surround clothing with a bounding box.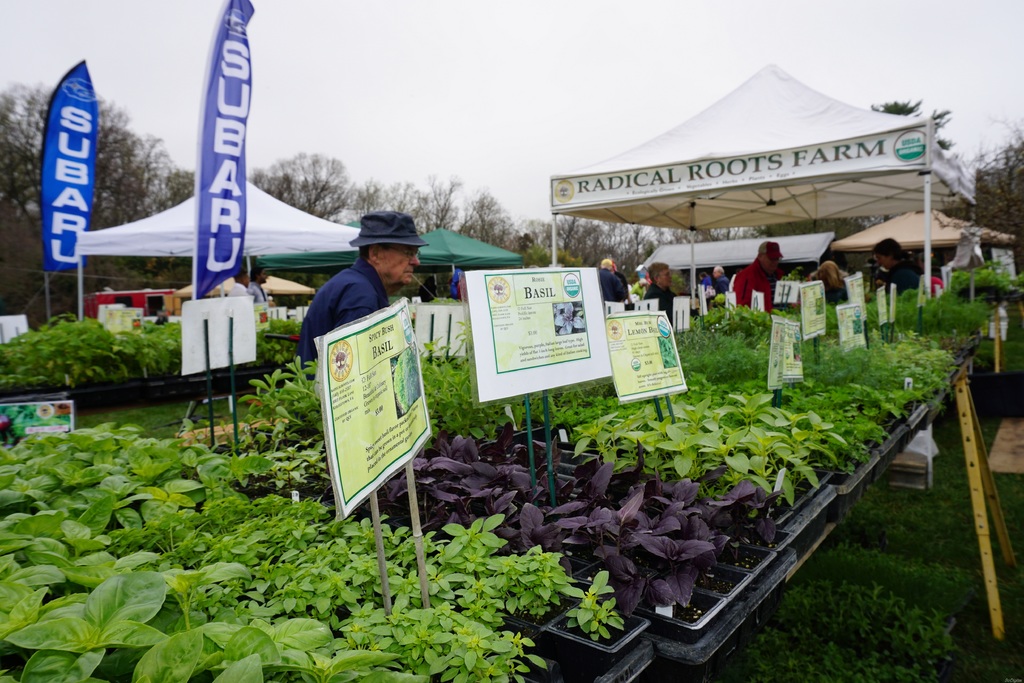
x1=641, y1=284, x2=675, y2=329.
